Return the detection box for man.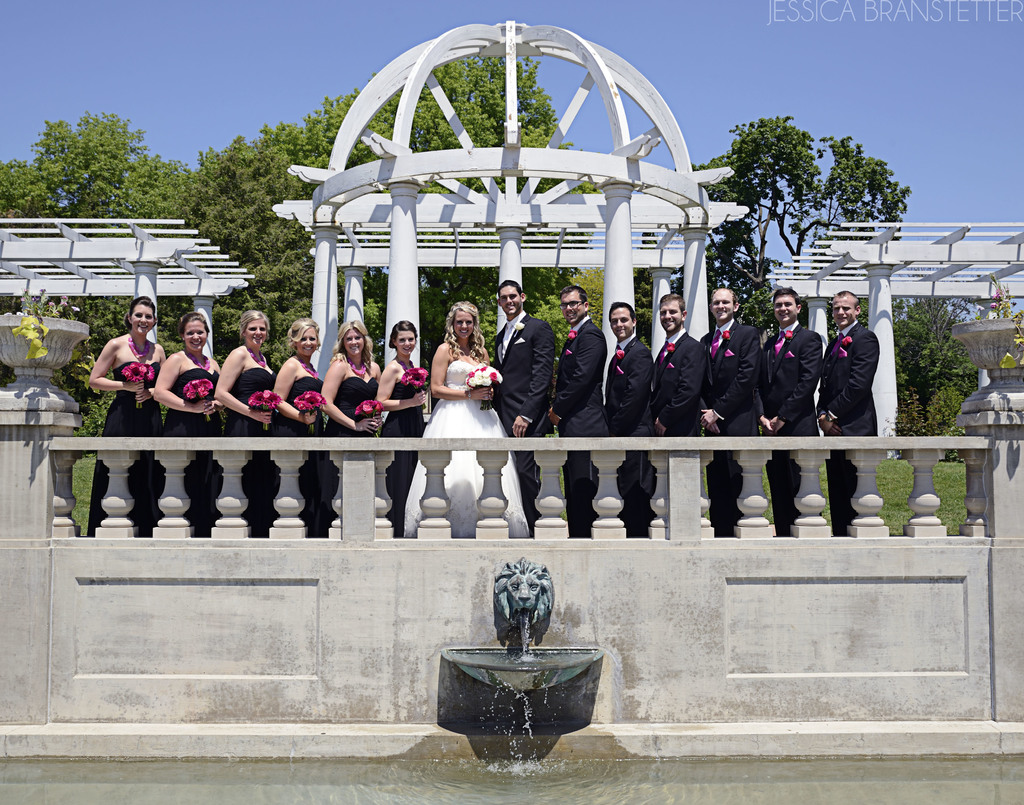
(602, 298, 657, 537).
